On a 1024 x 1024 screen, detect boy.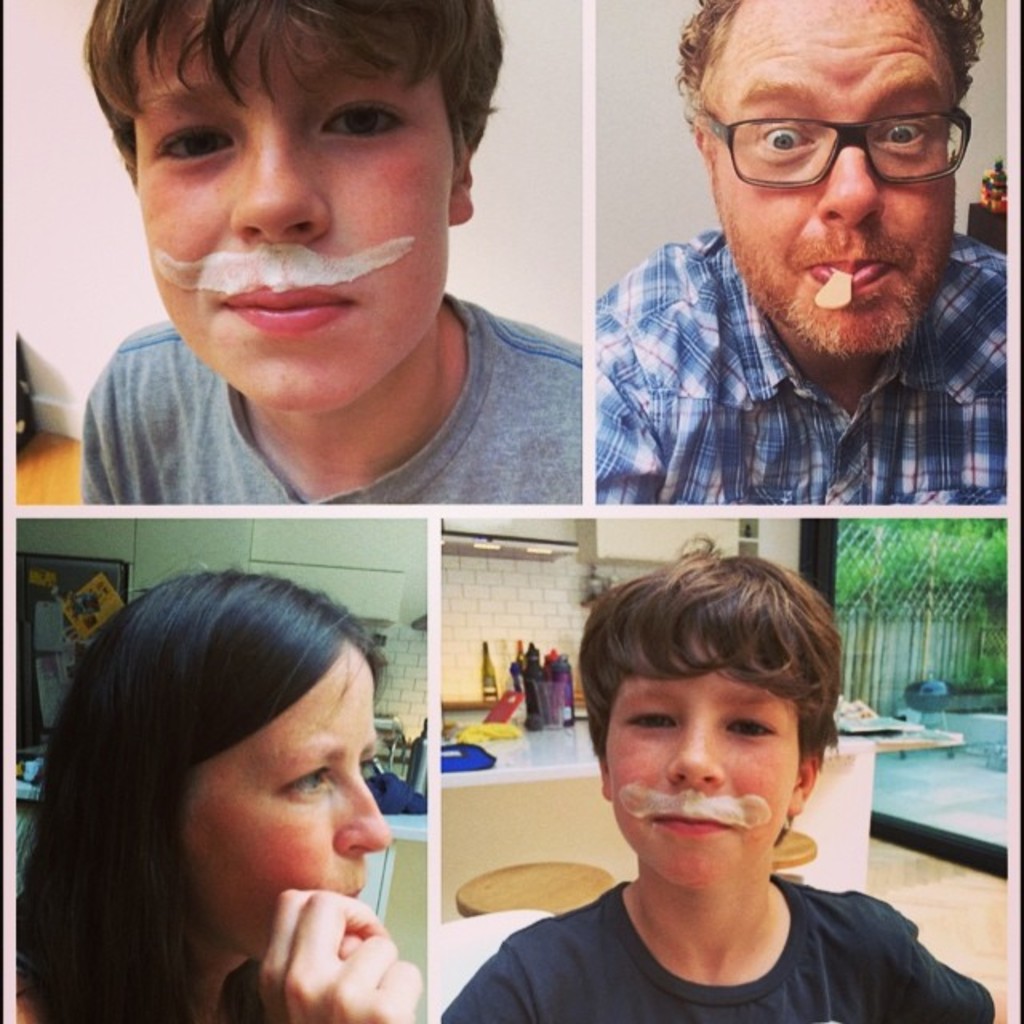
x1=440 y1=539 x2=1018 y2=1022.
